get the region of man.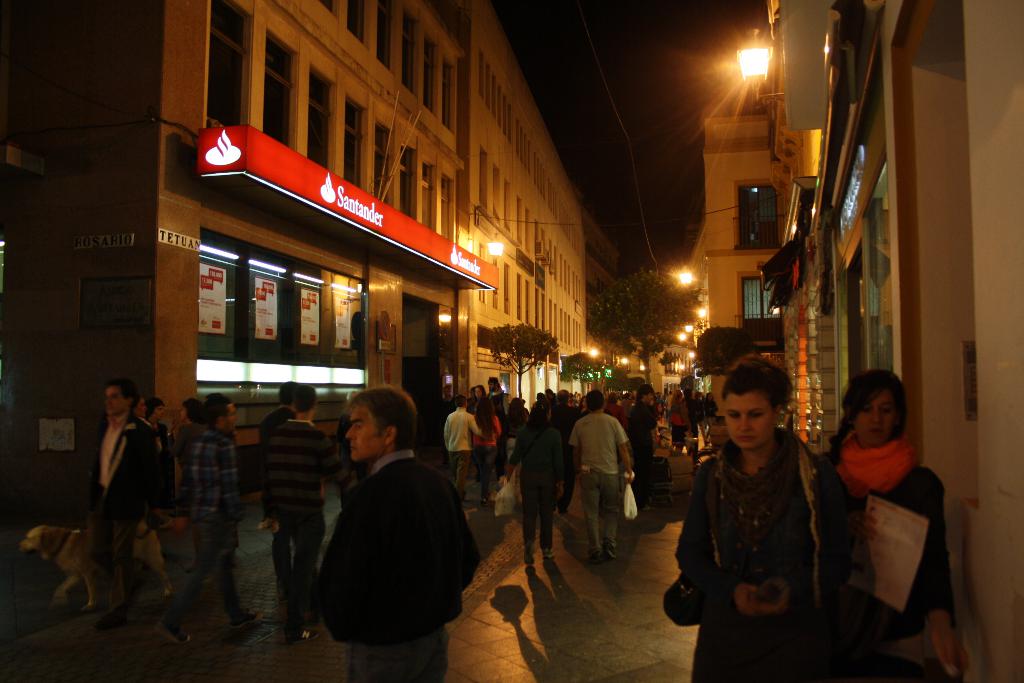
bbox=(259, 384, 357, 645).
